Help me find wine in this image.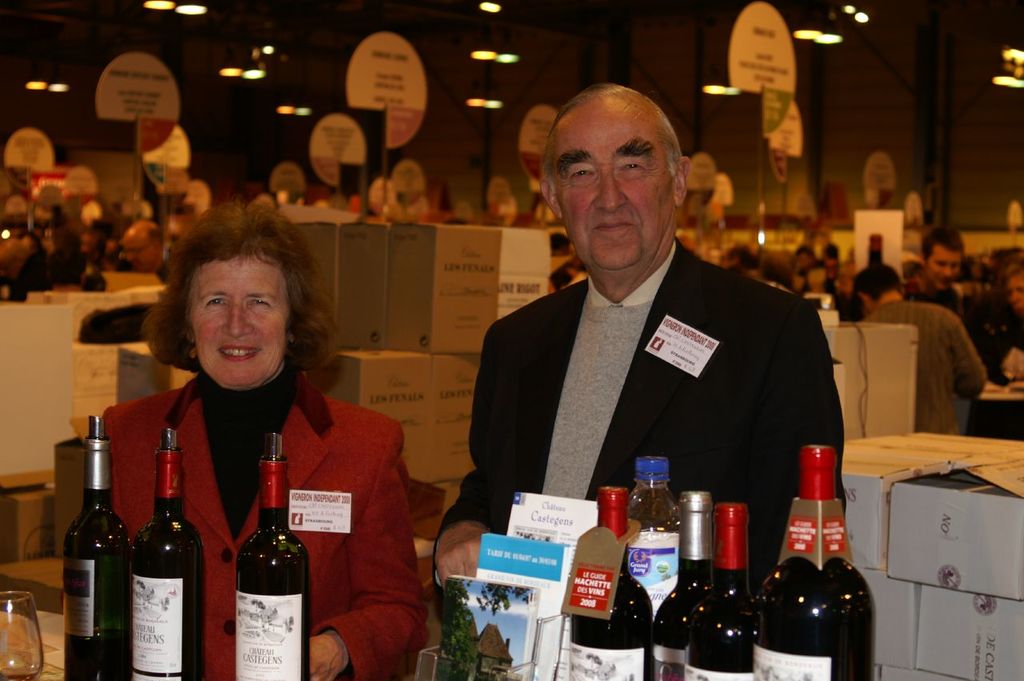
Found it: crop(233, 433, 306, 680).
